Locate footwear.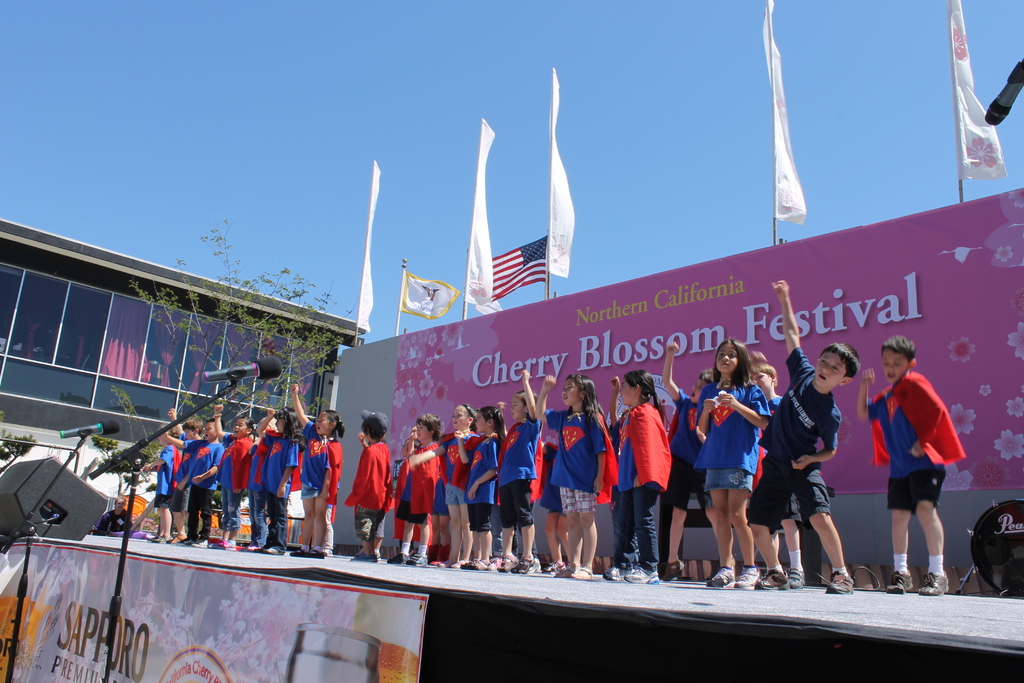
Bounding box: x1=883, y1=570, x2=915, y2=595.
